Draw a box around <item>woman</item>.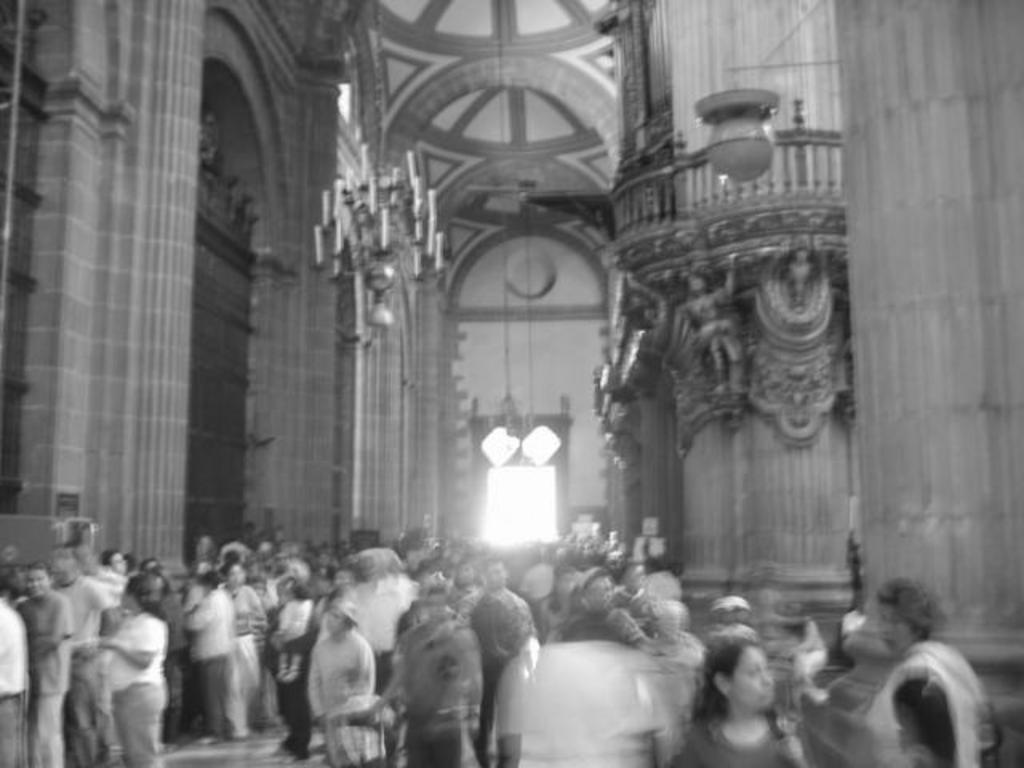
99/547/123/592.
